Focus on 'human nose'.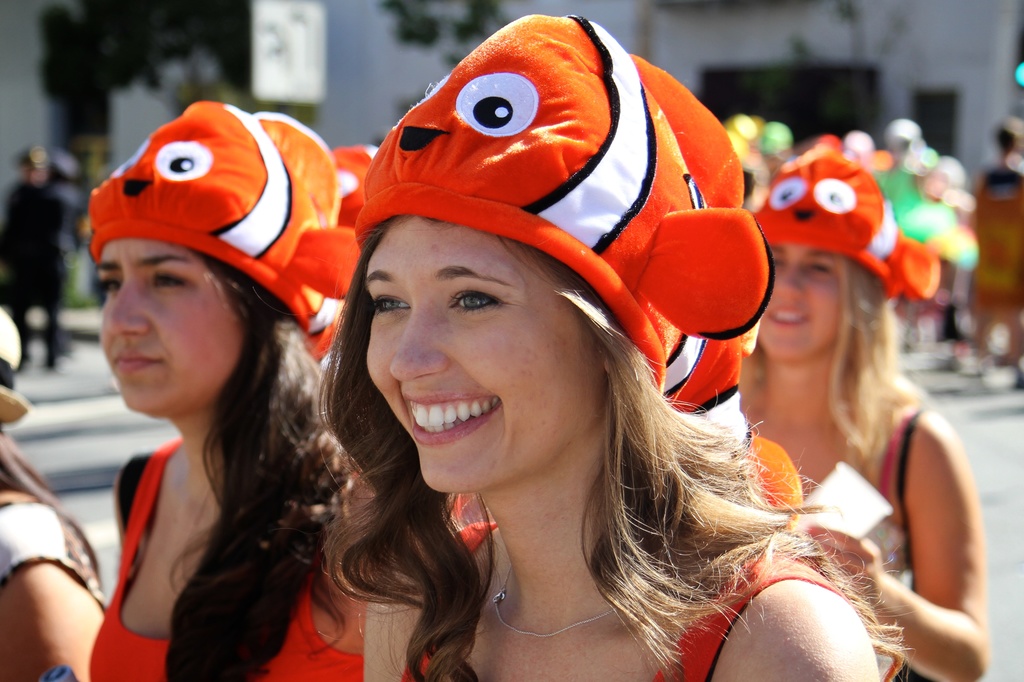
Focused at [768, 259, 804, 298].
